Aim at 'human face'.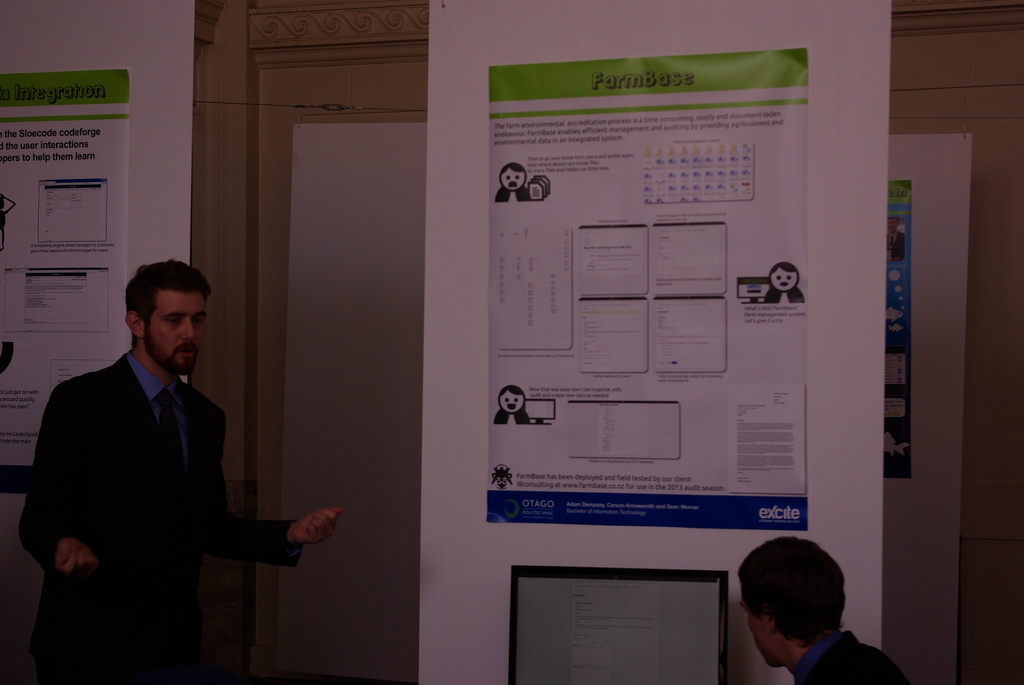
Aimed at Rect(499, 169, 525, 191).
